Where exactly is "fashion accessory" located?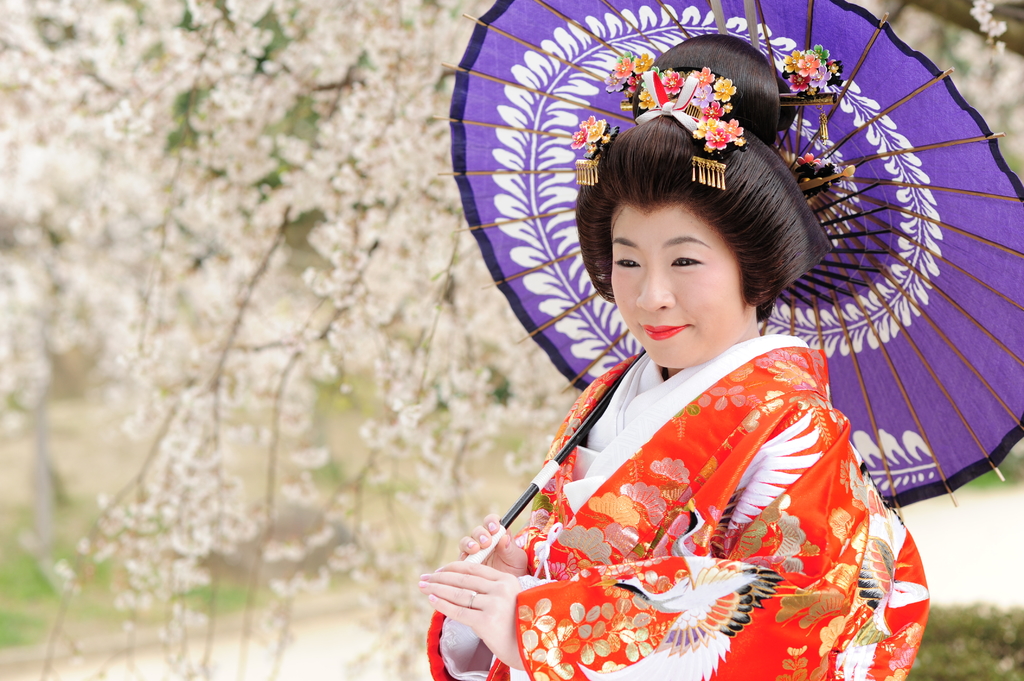
Its bounding box is bbox=[429, 0, 1023, 570].
